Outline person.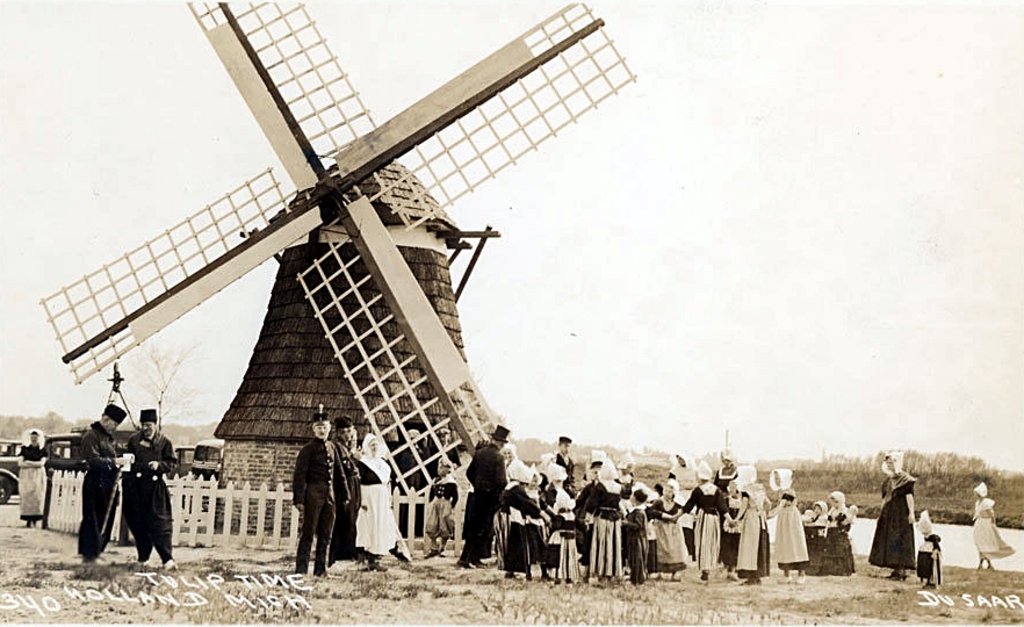
Outline: detection(82, 410, 135, 561).
